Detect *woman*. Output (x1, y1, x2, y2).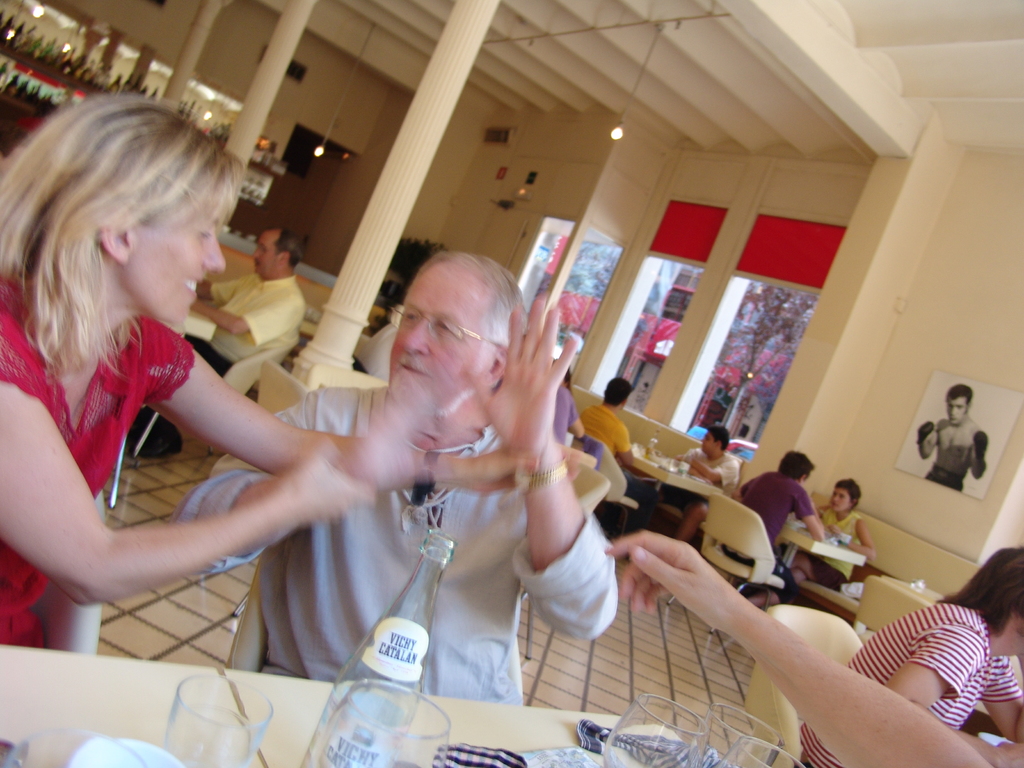
(792, 475, 877, 601).
